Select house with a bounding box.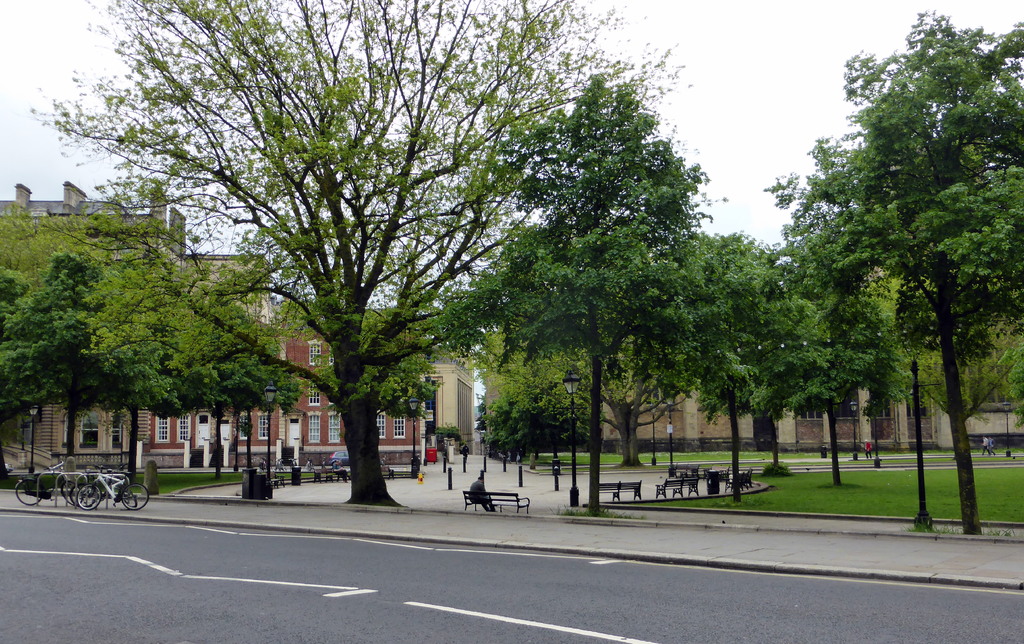
region(150, 311, 426, 470).
